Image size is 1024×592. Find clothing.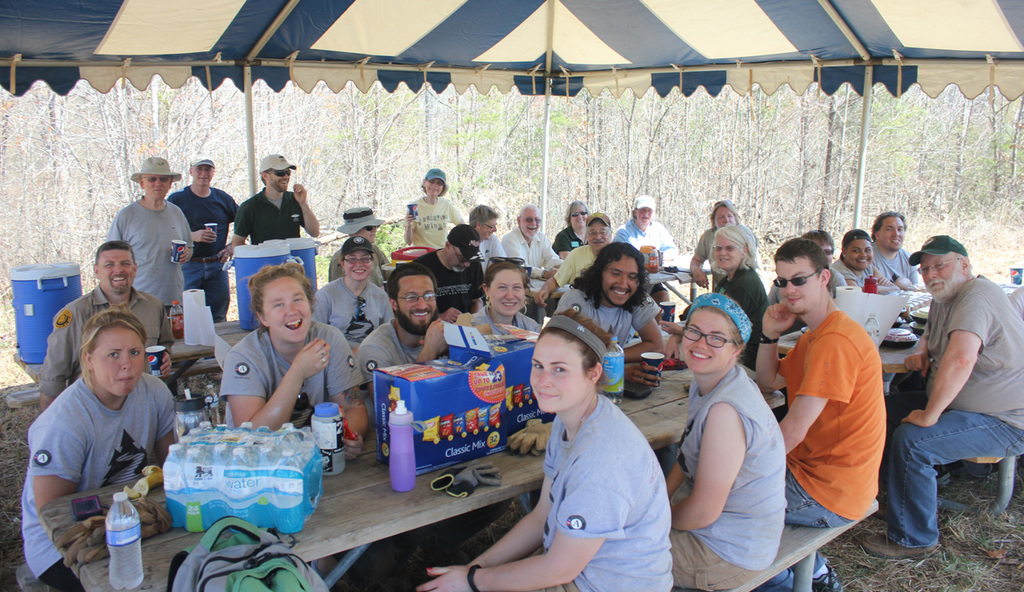
locate(111, 194, 197, 331).
